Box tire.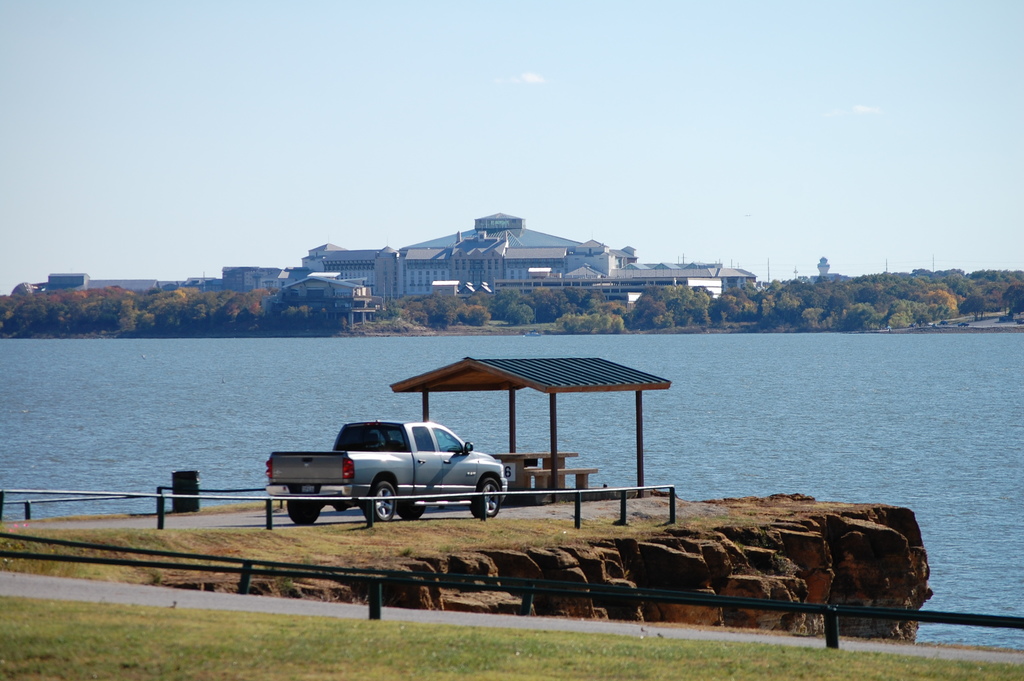
box(402, 501, 427, 516).
